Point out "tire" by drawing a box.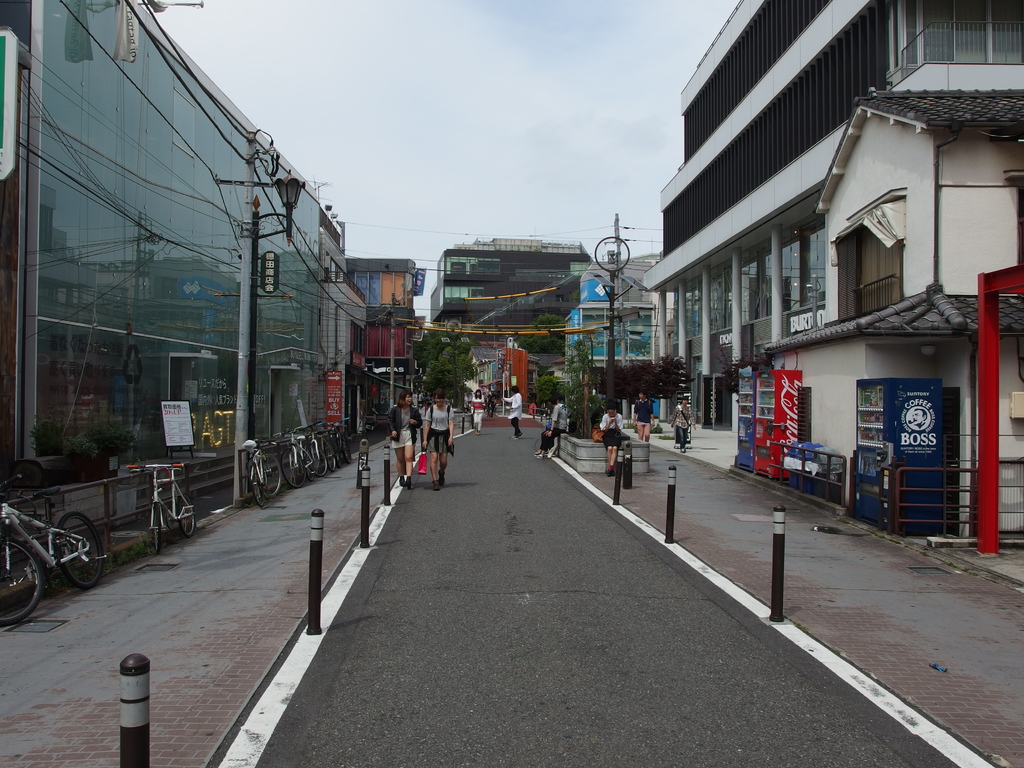
148:502:164:560.
